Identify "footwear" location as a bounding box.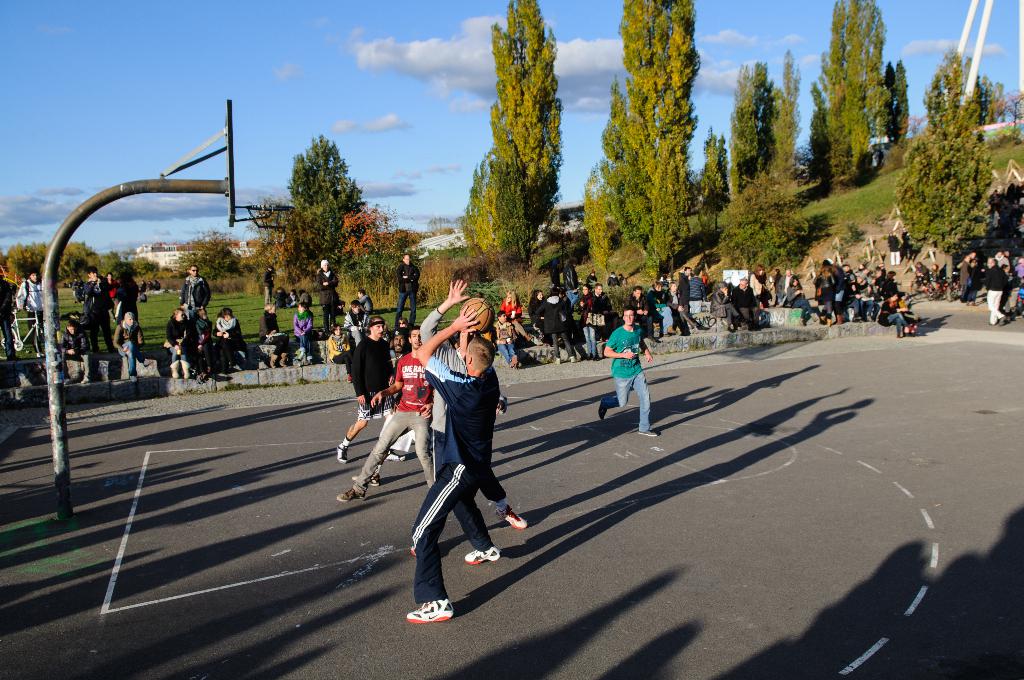
[82, 378, 84, 382].
